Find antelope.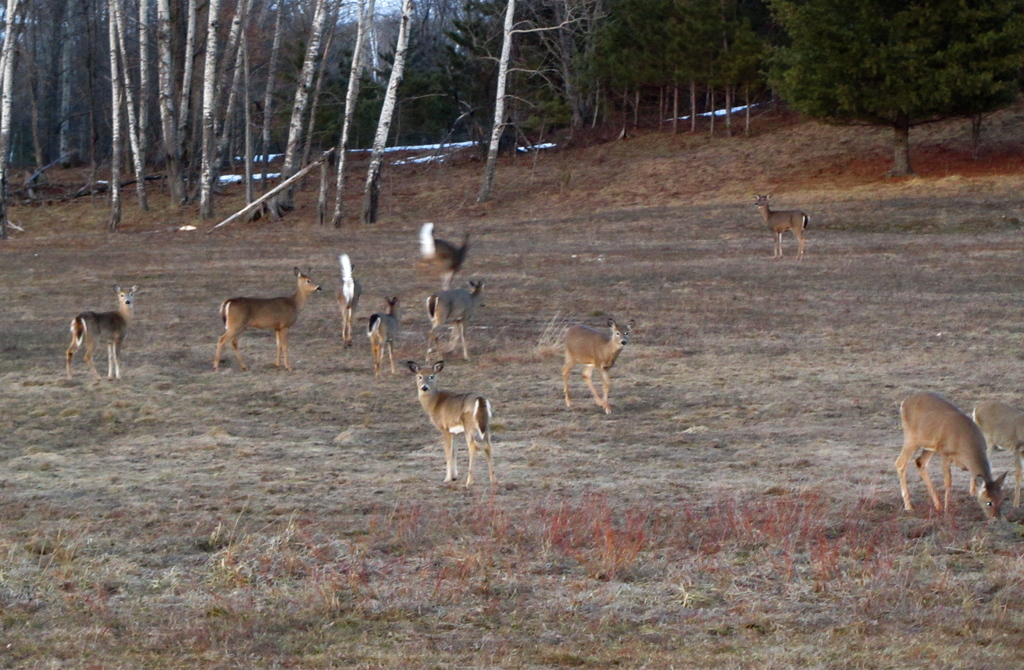
l=339, t=252, r=364, b=345.
